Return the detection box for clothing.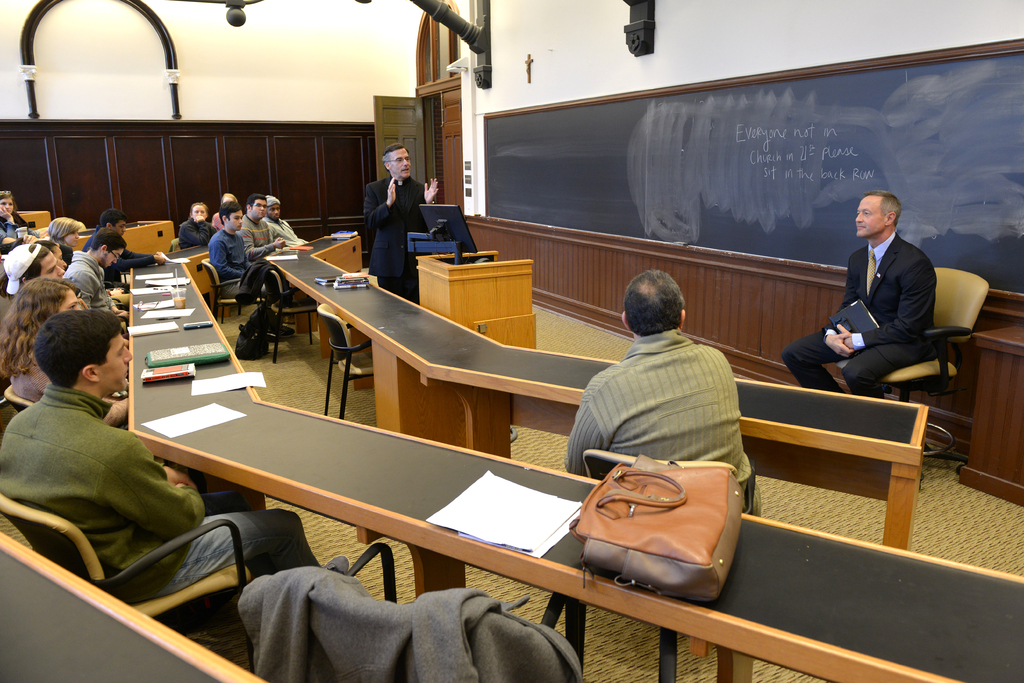
select_region(0, 240, 32, 297).
